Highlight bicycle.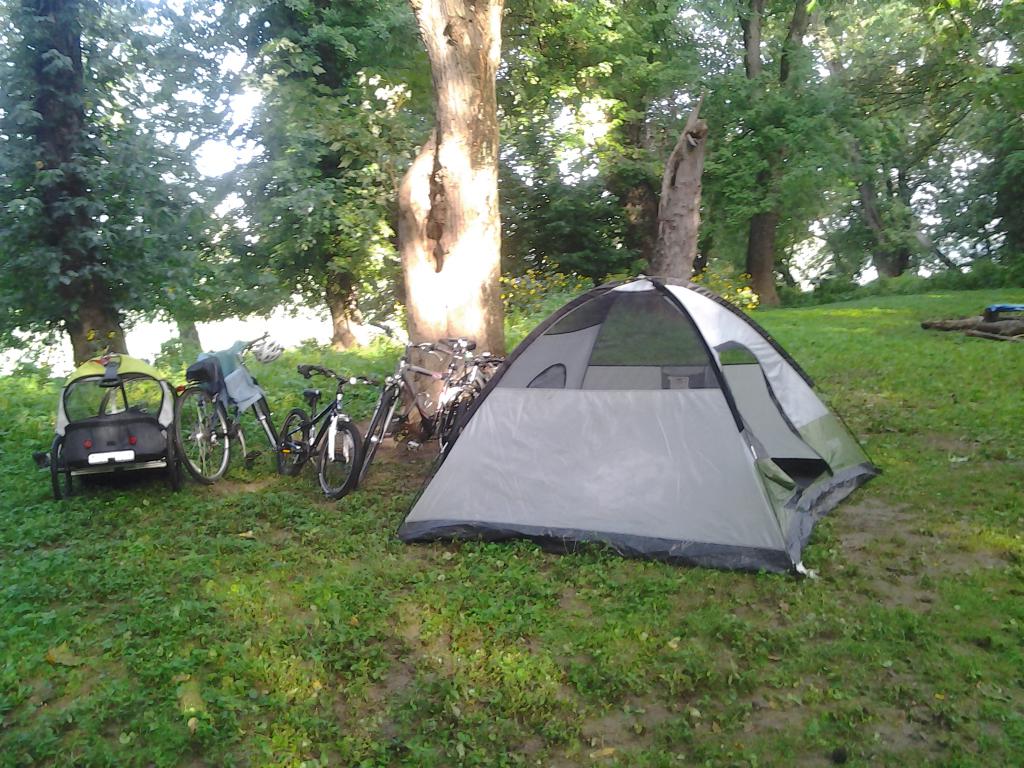
Highlighted region: 172 333 280 481.
